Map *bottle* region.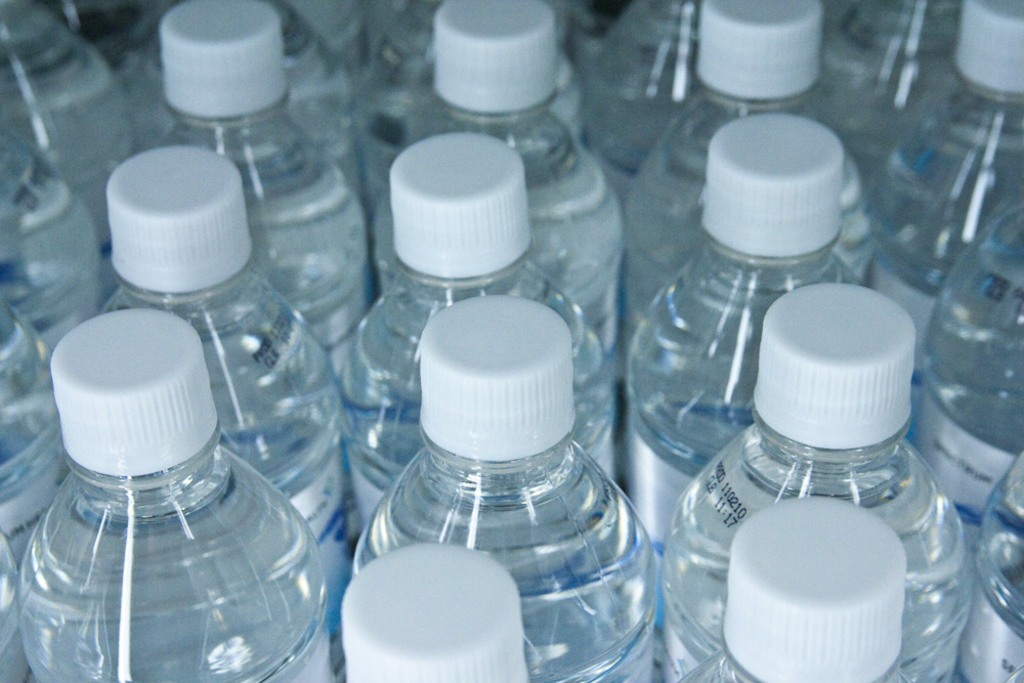
Mapped to <region>344, 294, 672, 682</region>.
